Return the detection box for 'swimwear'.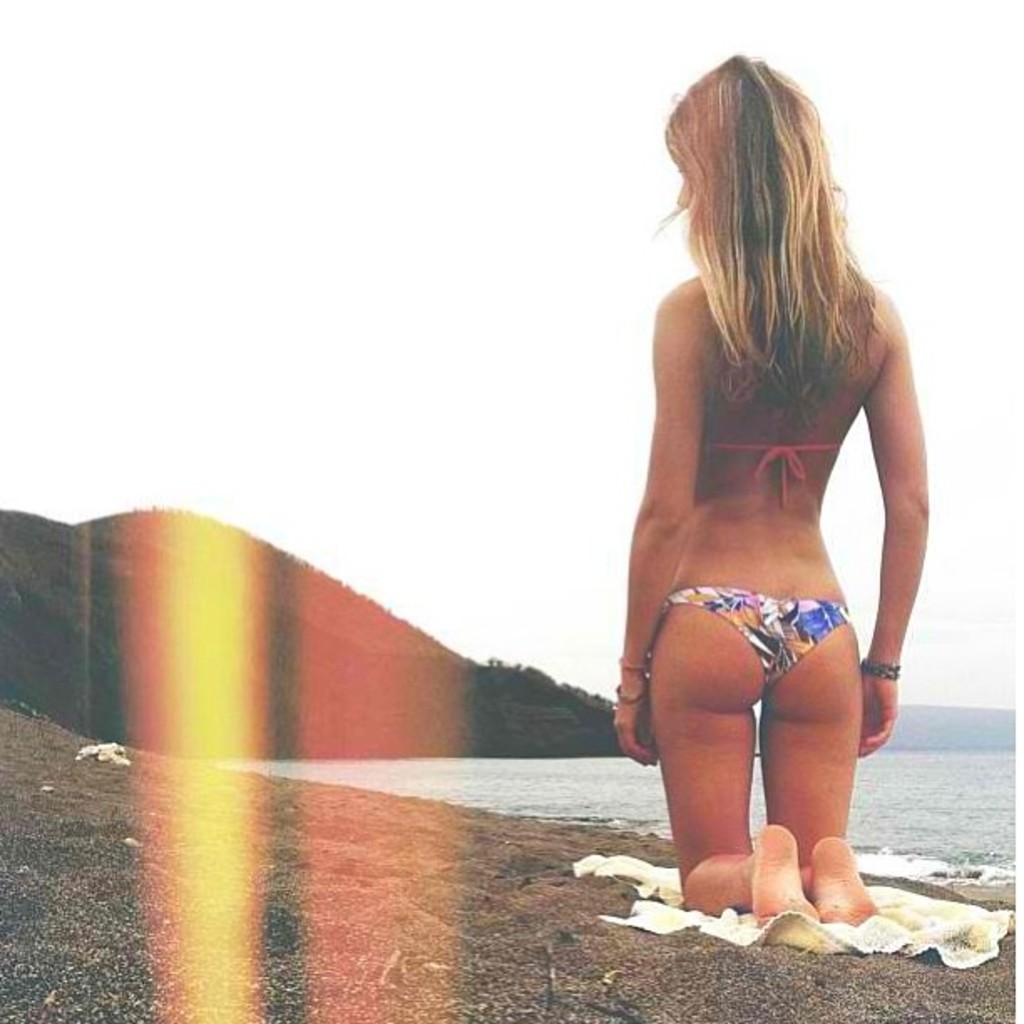
[669, 591, 845, 681].
